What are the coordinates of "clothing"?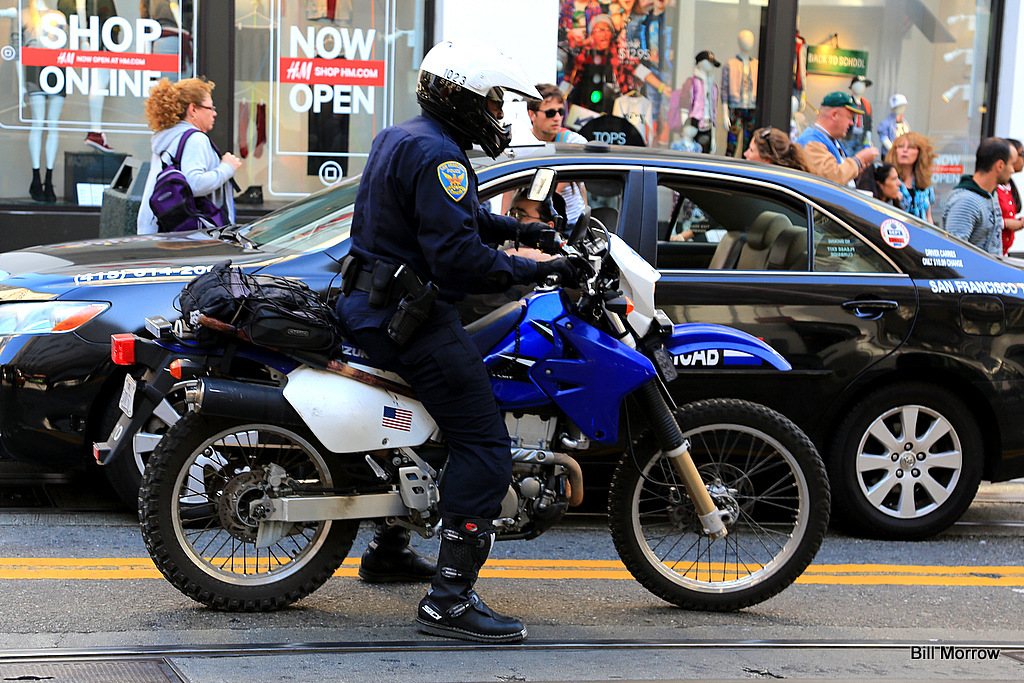
<box>896,176,934,213</box>.
